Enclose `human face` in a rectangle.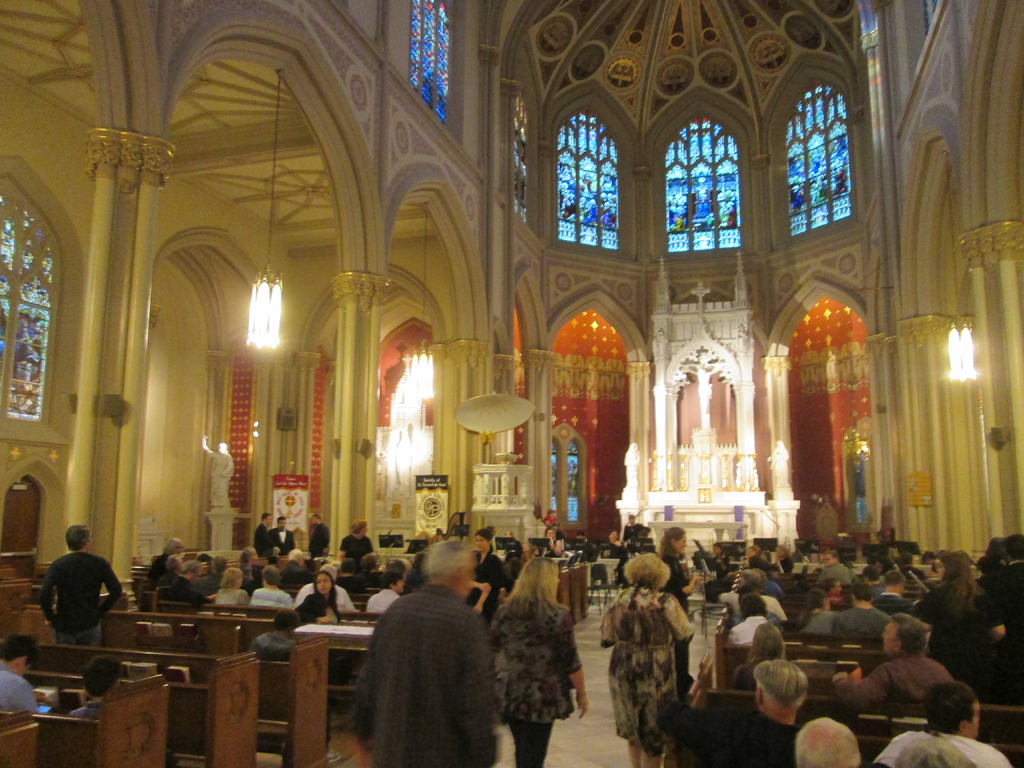
select_region(607, 532, 618, 542).
